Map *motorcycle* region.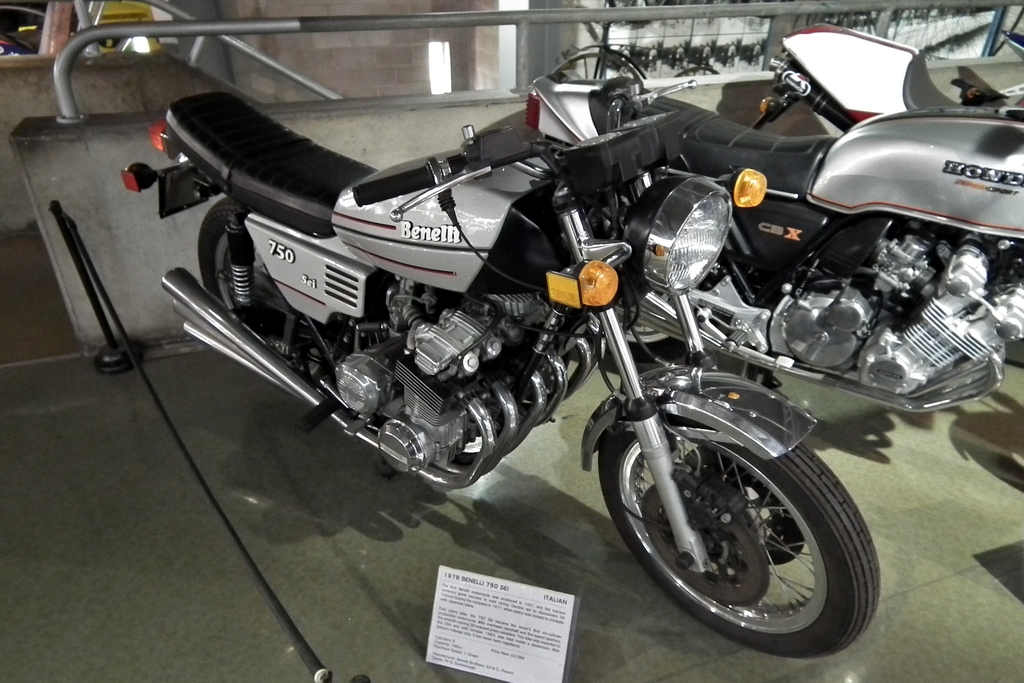
Mapped to bbox=(173, 4, 973, 649).
